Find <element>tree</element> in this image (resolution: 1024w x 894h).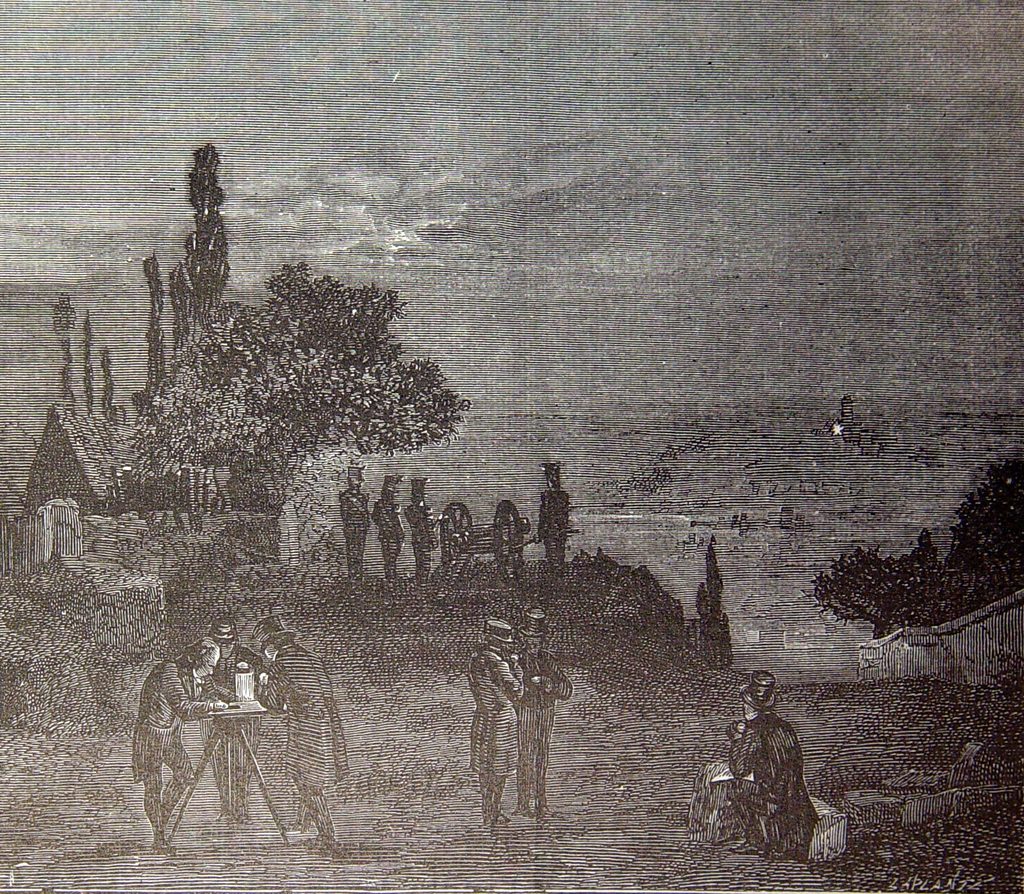
left=812, top=538, right=969, bottom=639.
